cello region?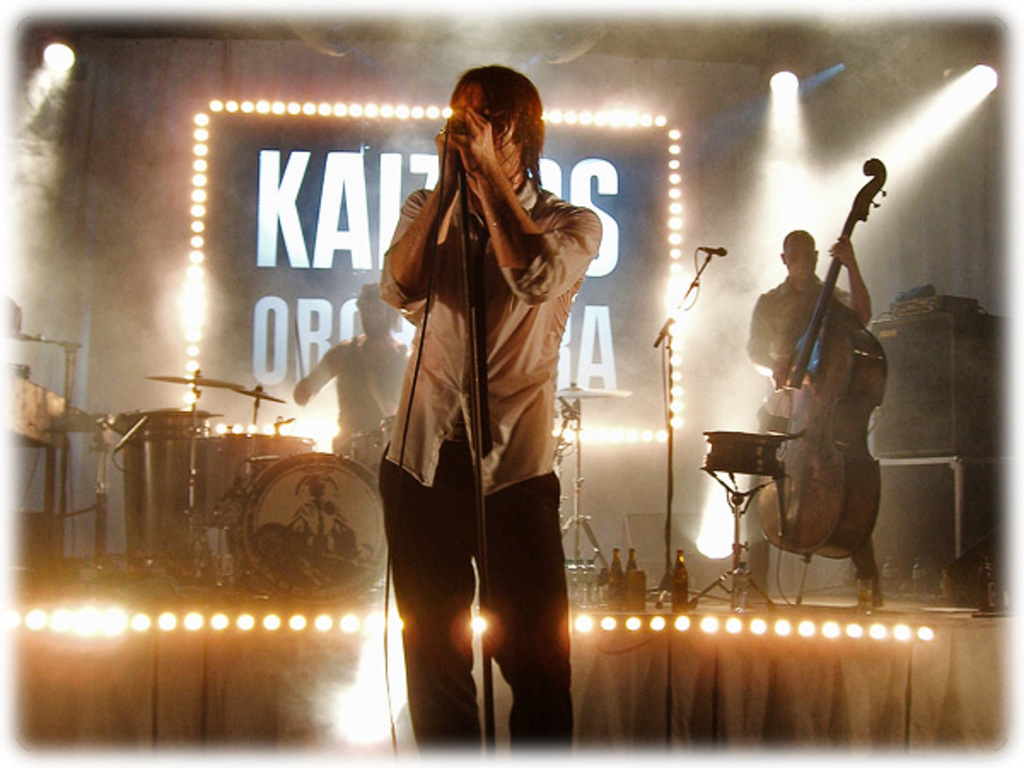
[758, 159, 889, 606]
